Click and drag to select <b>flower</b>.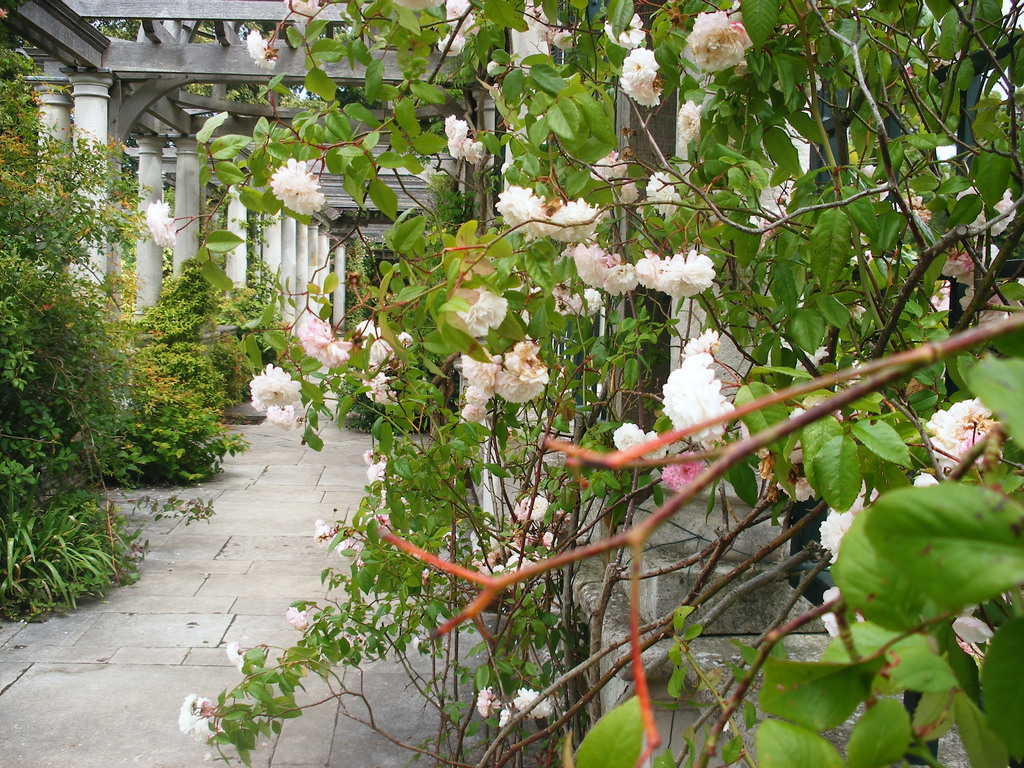
Selection: [349, 321, 378, 343].
